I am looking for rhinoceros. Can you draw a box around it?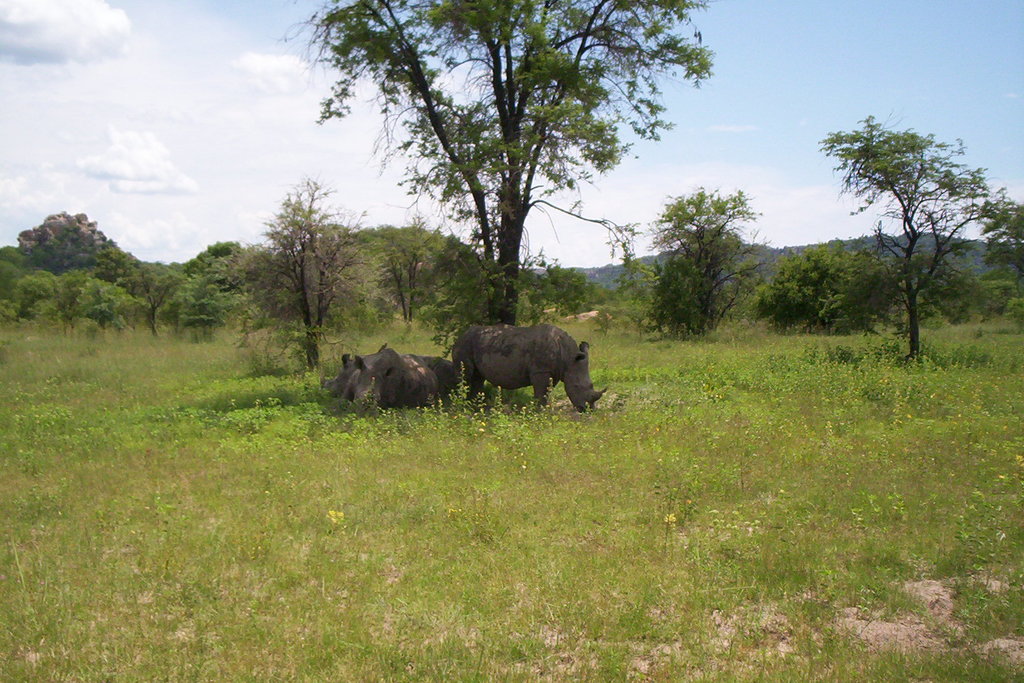
Sure, the bounding box is x1=342, y1=349, x2=435, y2=417.
